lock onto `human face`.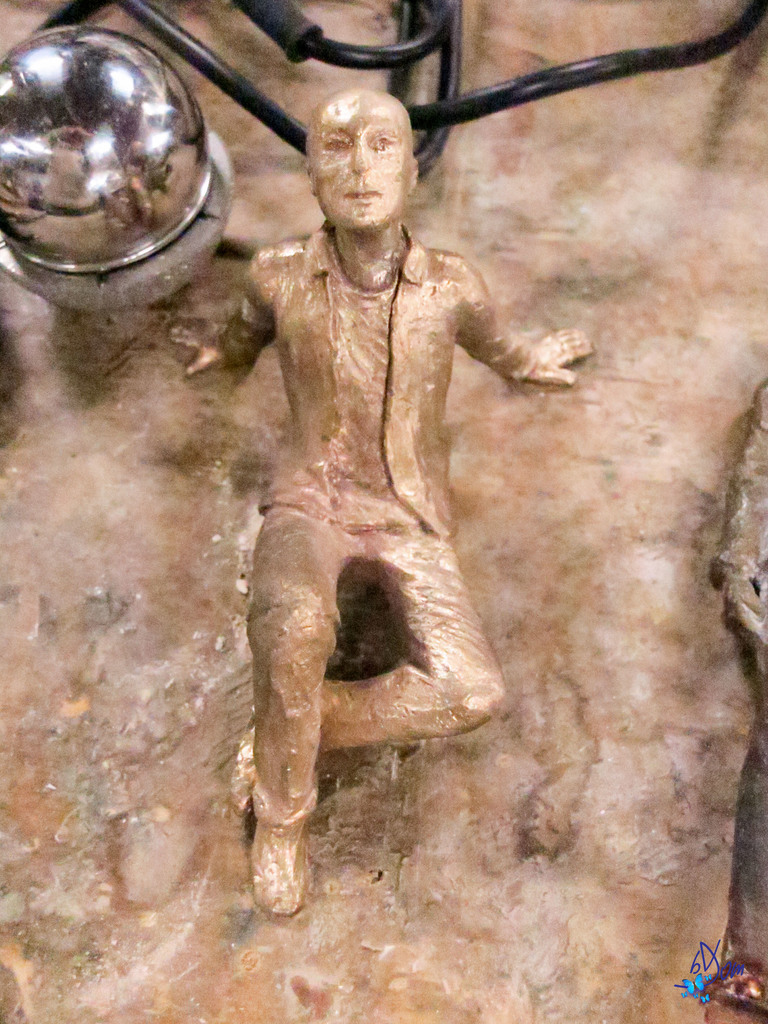
Locked: 307, 97, 408, 230.
